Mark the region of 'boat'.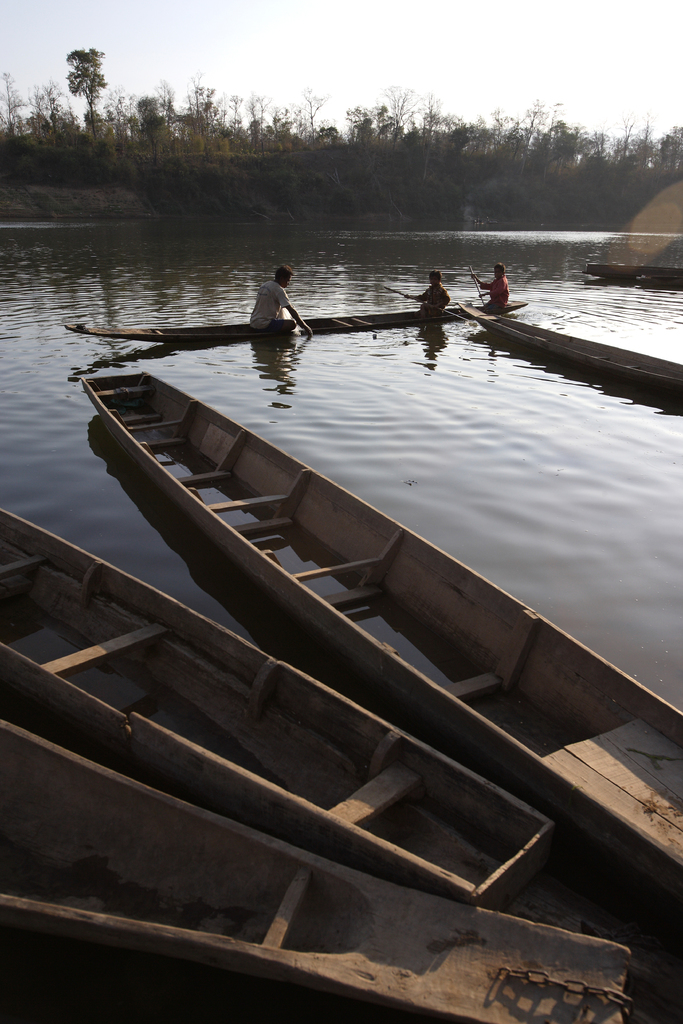
Region: bbox=(66, 291, 521, 349).
